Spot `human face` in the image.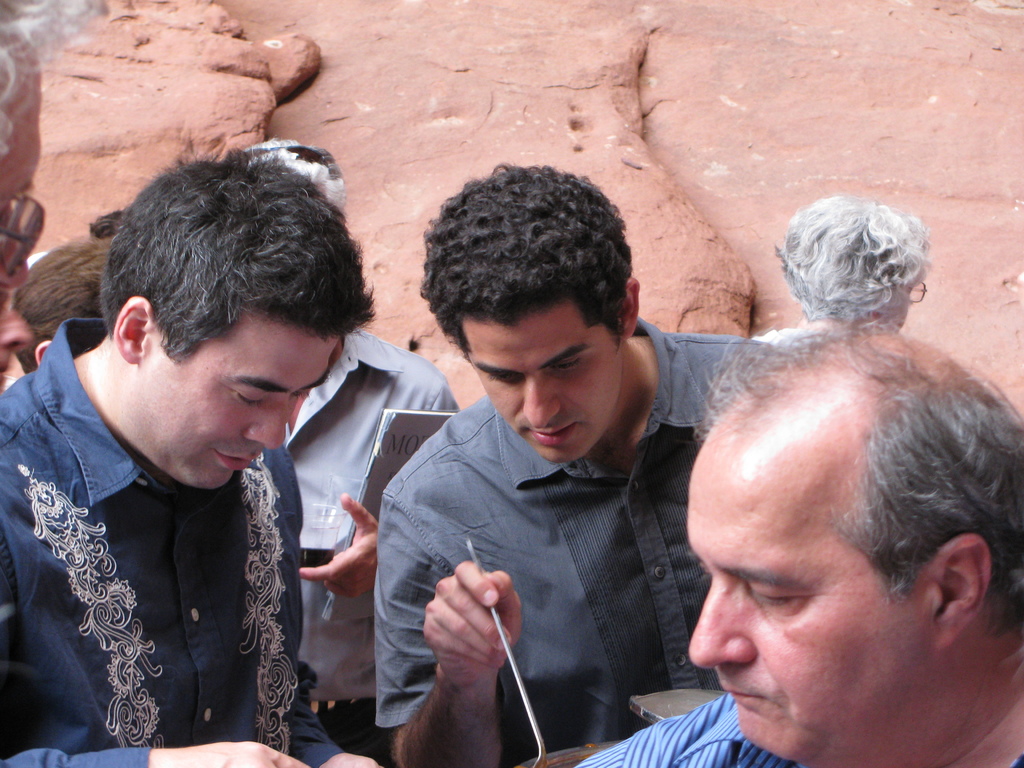
`human face` found at box=[692, 445, 916, 767].
